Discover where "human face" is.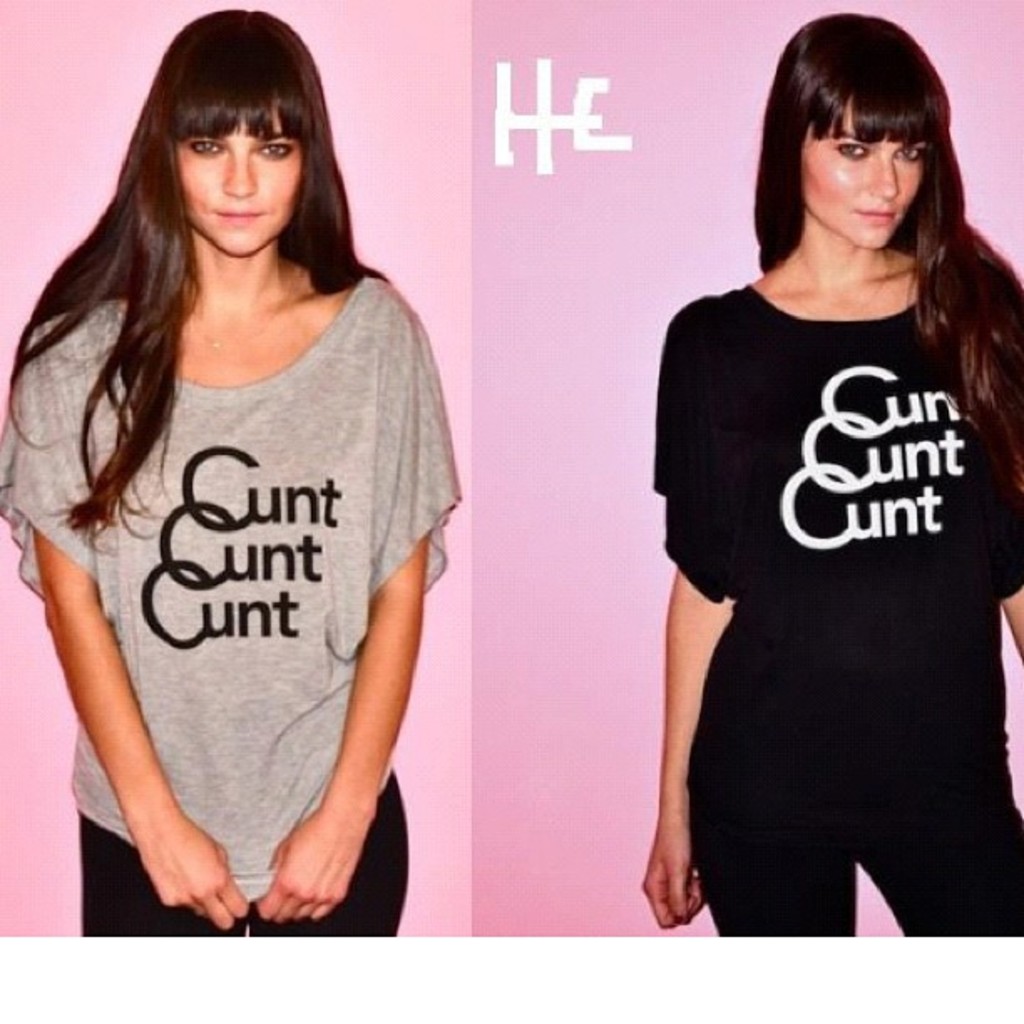
Discovered at {"x1": 172, "y1": 110, "x2": 301, "y2": 259}.
